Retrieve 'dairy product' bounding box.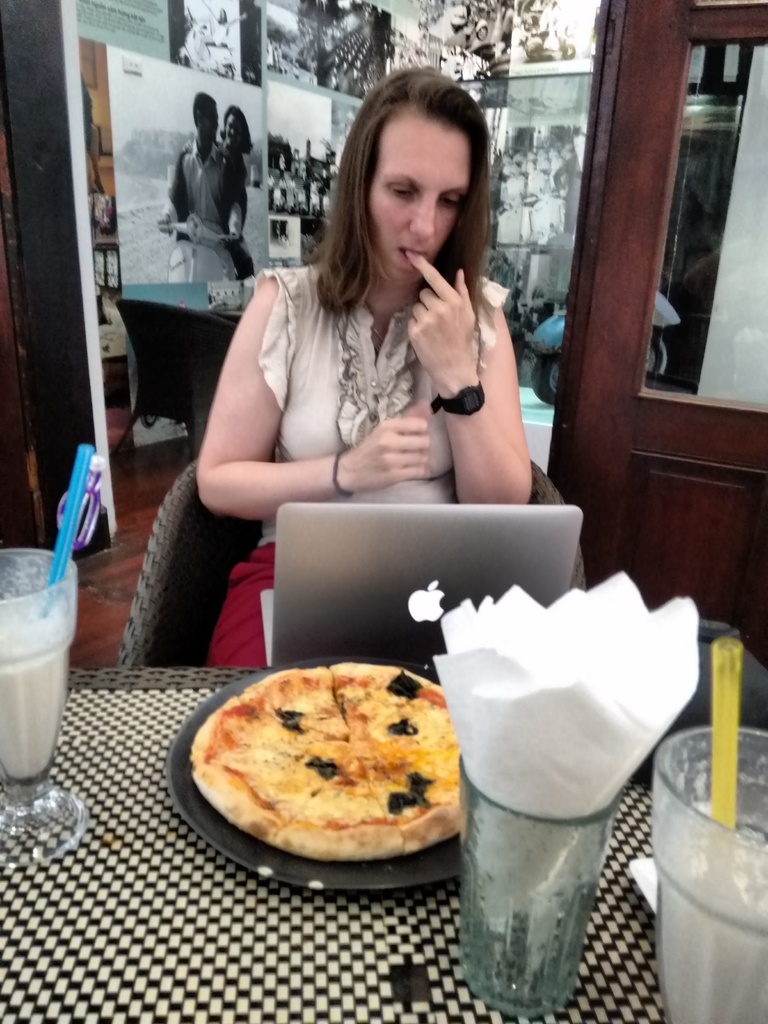
Bounding box: region(0, 584, 80, 778).
